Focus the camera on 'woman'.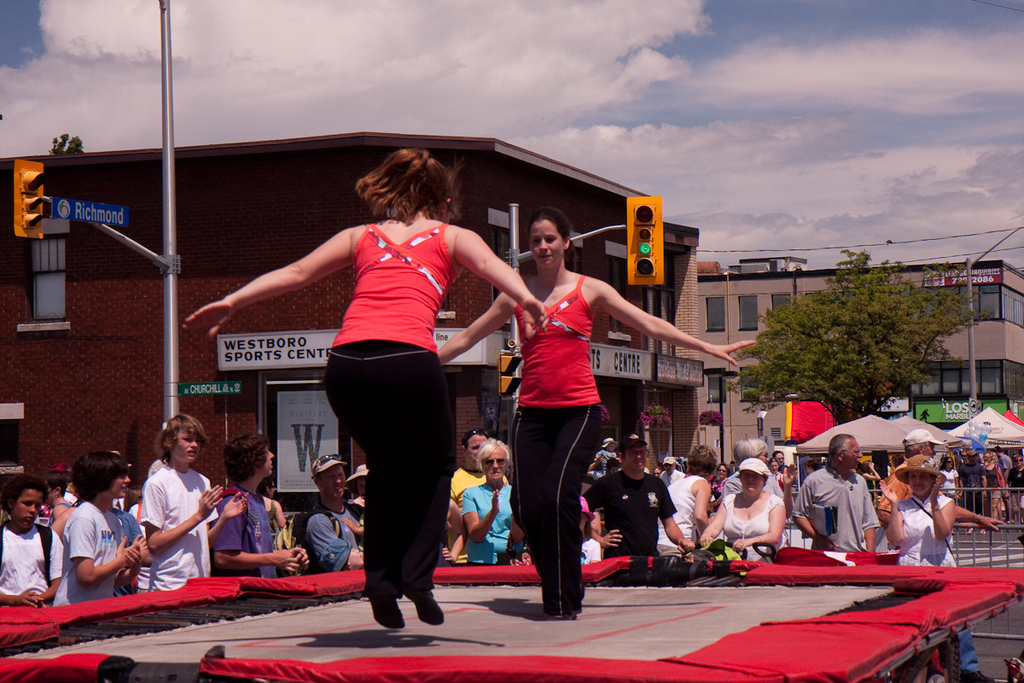
Focus region: [701, 458, 788, 558].
